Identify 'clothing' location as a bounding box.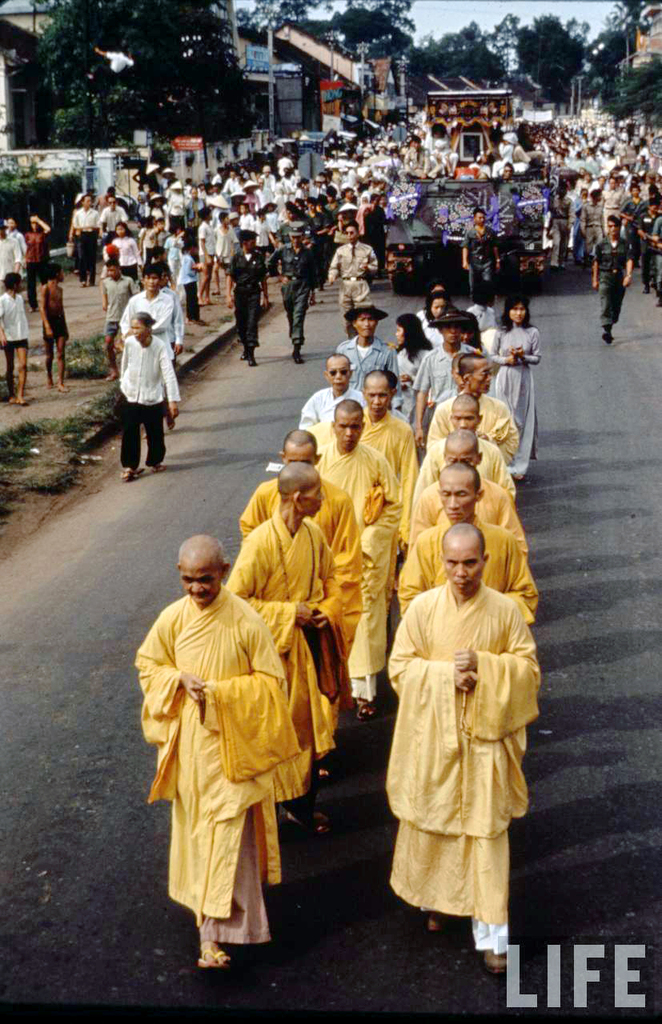
13 230 29 274.
